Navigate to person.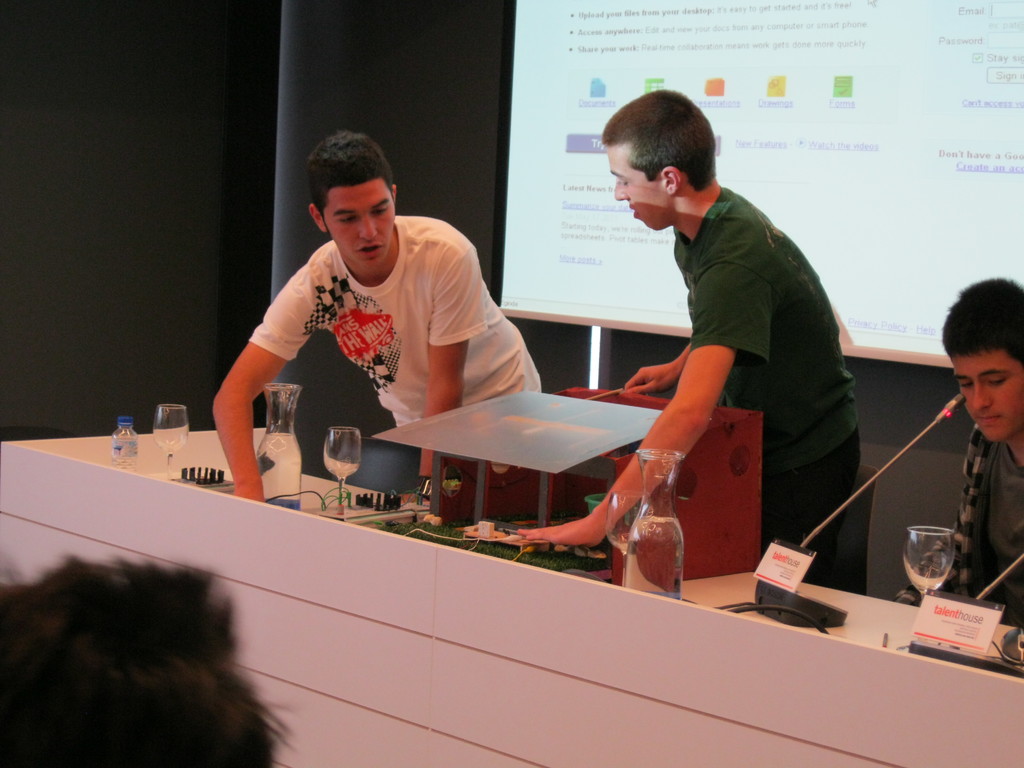
Navigation target: [945, 271, 1023, 620].
